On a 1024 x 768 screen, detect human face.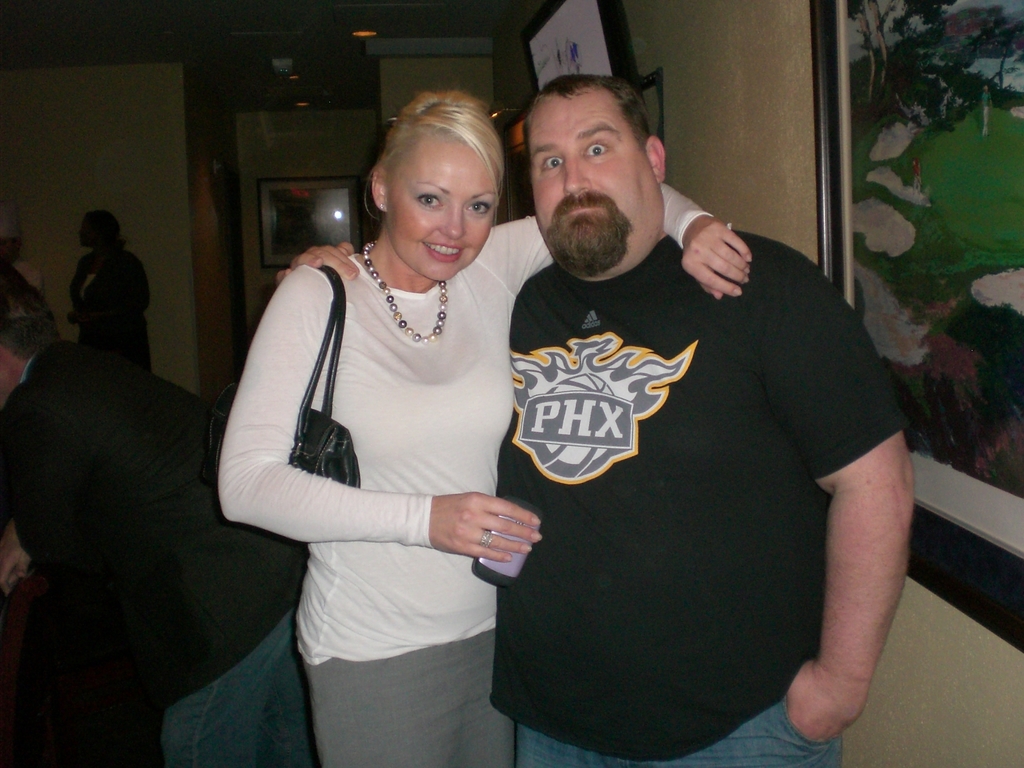
x1=386 y1=132 x2=499 y2=276.
